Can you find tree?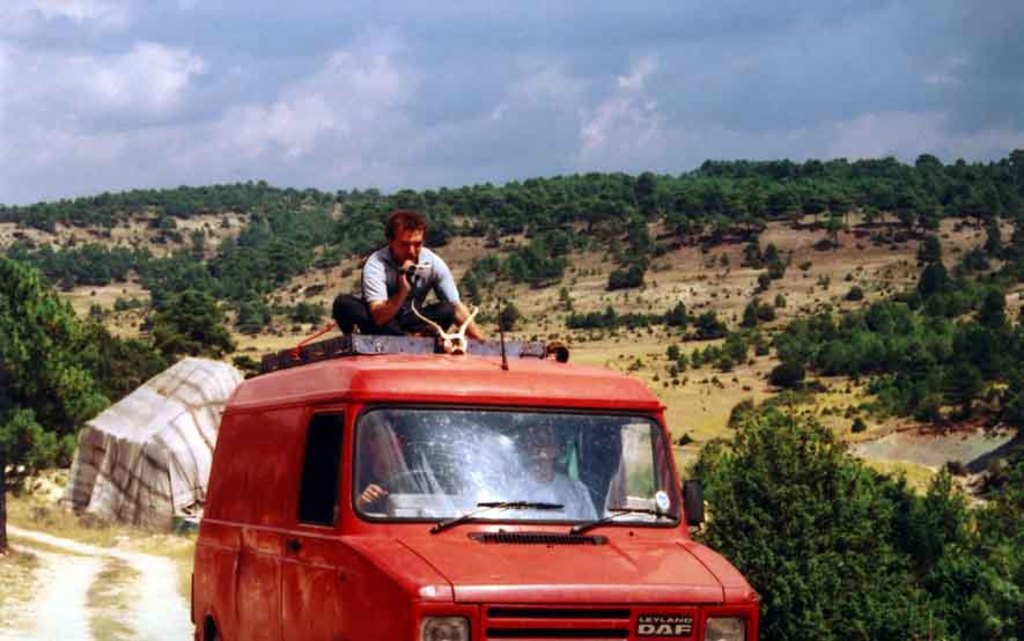
Yes, bounding box: {"x1": 0, "y1": 248, "x2": 111, "y2": 552}.
